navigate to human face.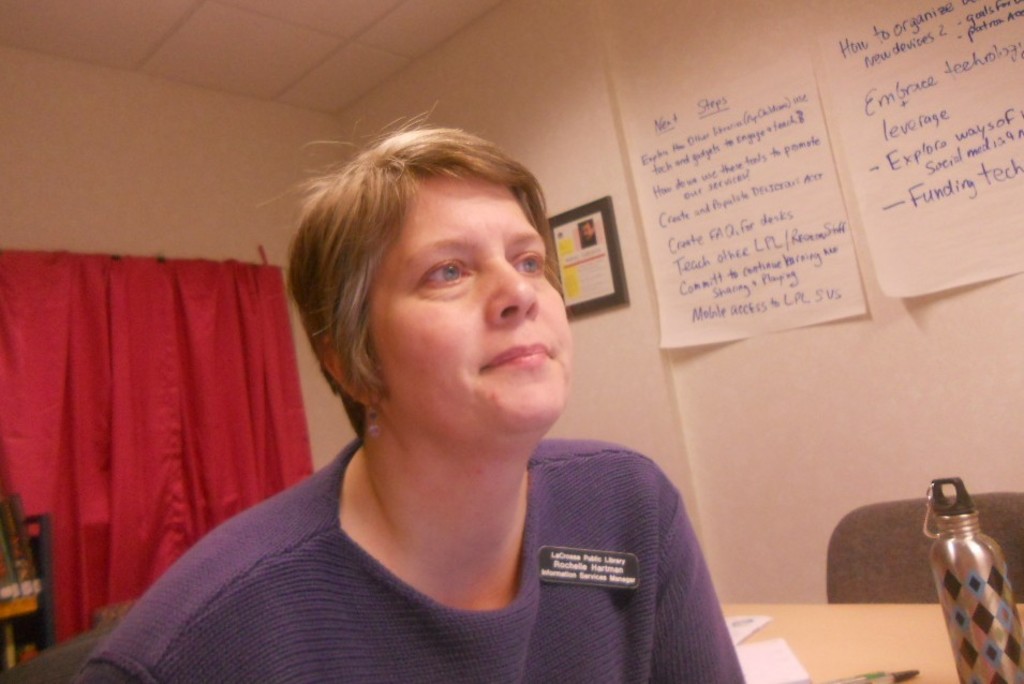
Navigation target: bbox=[581, 222, 597, 237].
